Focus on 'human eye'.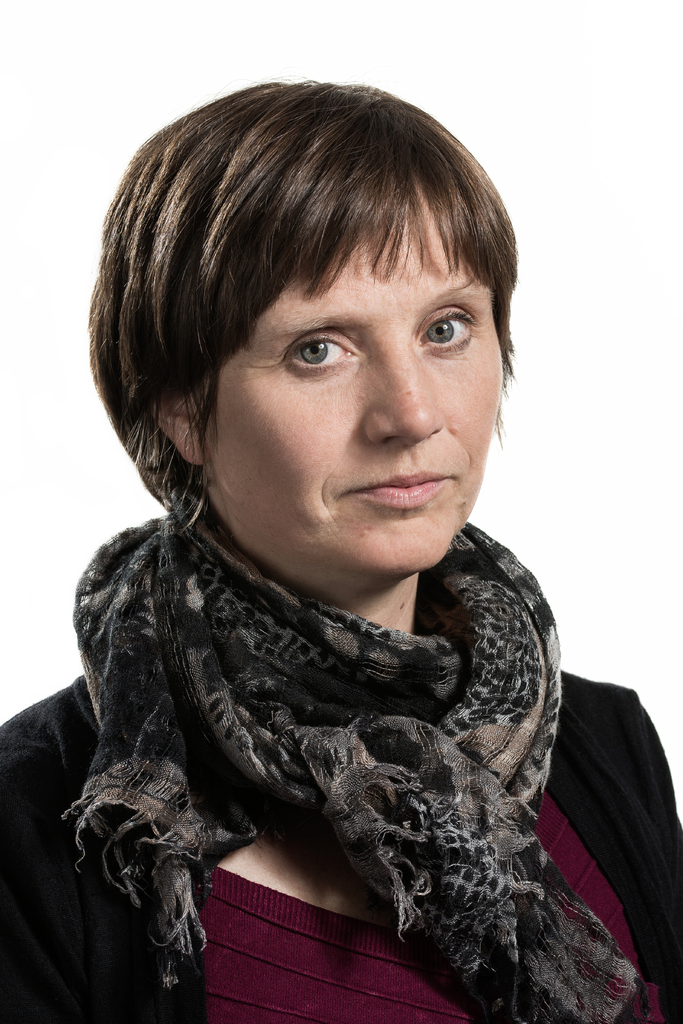
Focused at [262, 323, 372, 371].
